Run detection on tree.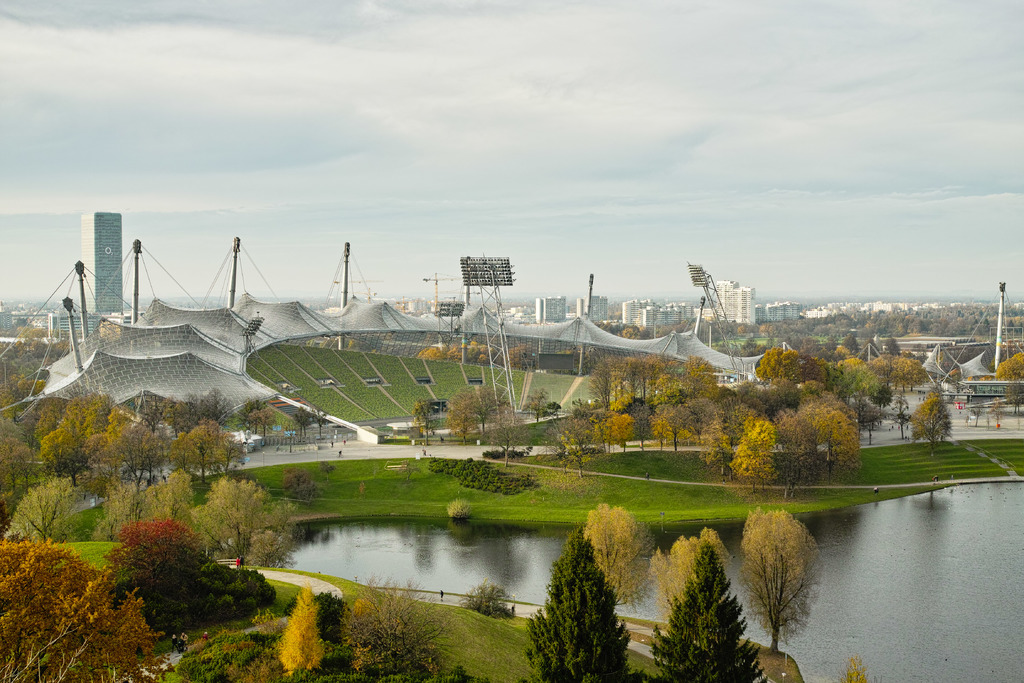
Result: [996,353,1023,381].
